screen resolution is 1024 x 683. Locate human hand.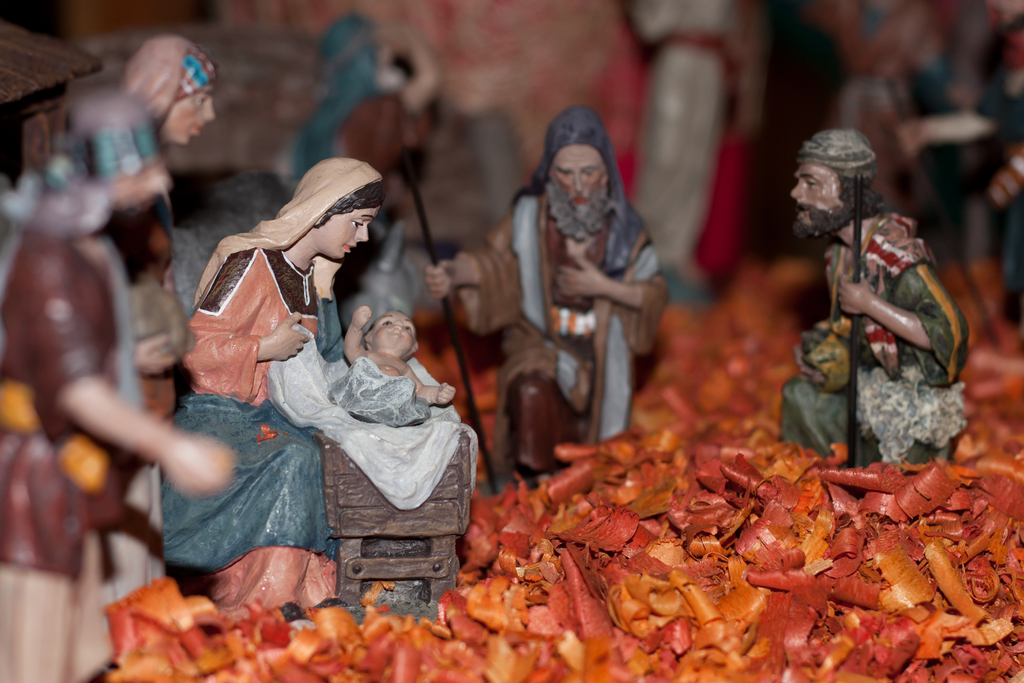
[x1=266, y1=311, x2=309, y2=359].
